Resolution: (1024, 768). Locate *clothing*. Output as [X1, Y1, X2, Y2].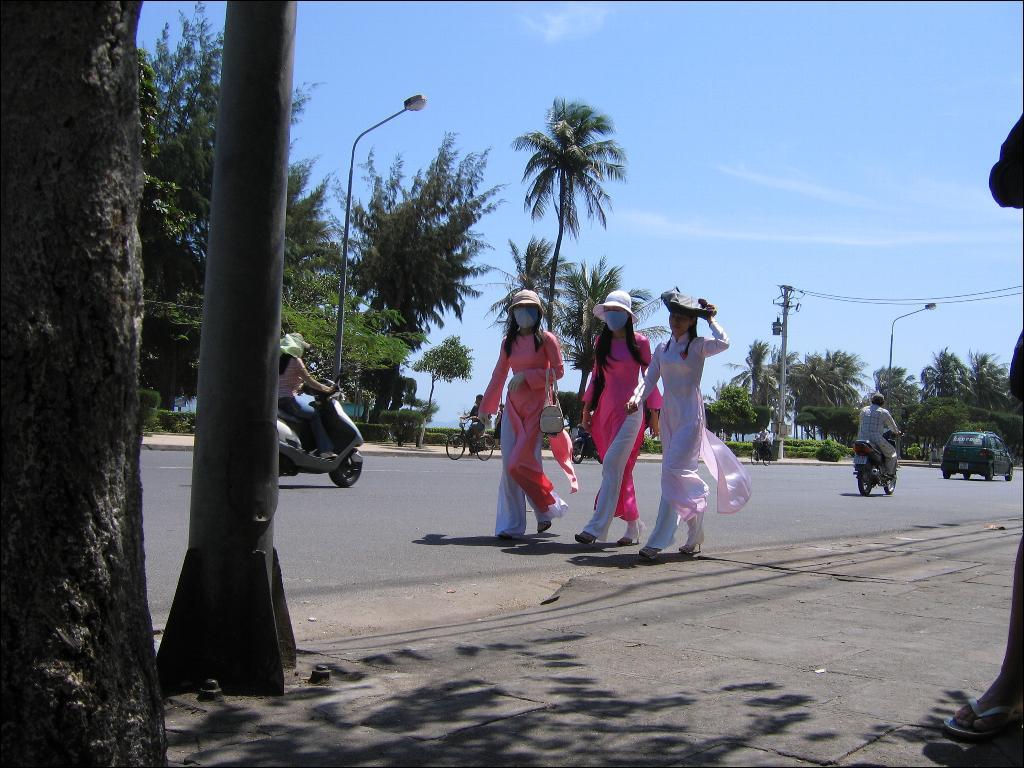
[270, 350, 331, 453].
